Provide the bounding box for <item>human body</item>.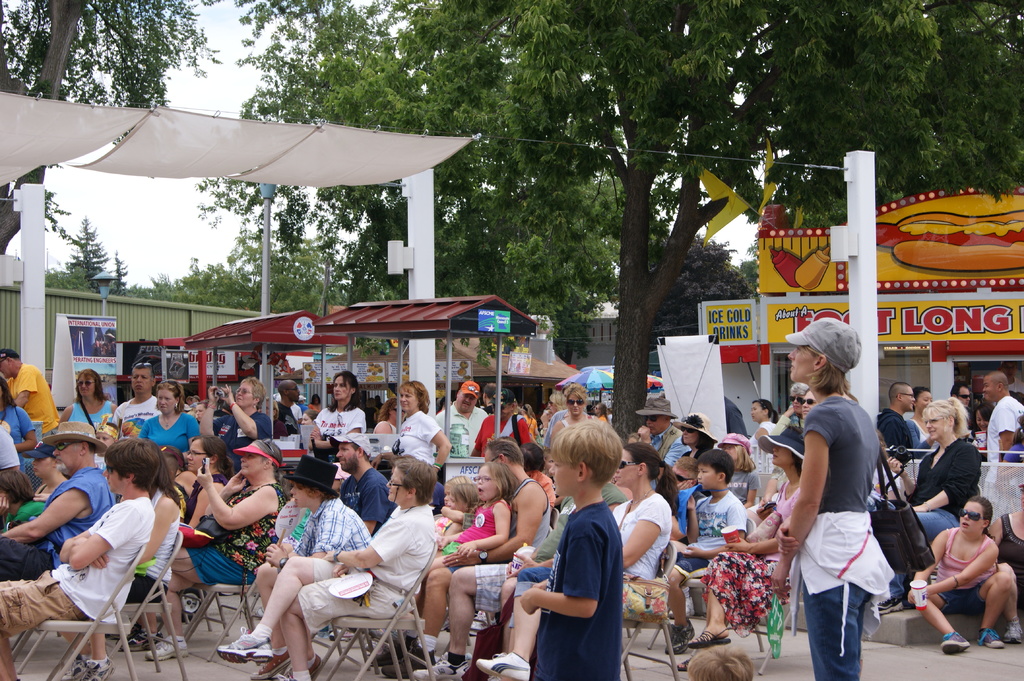
[left=307, top=372, right=364, bottom=448].
